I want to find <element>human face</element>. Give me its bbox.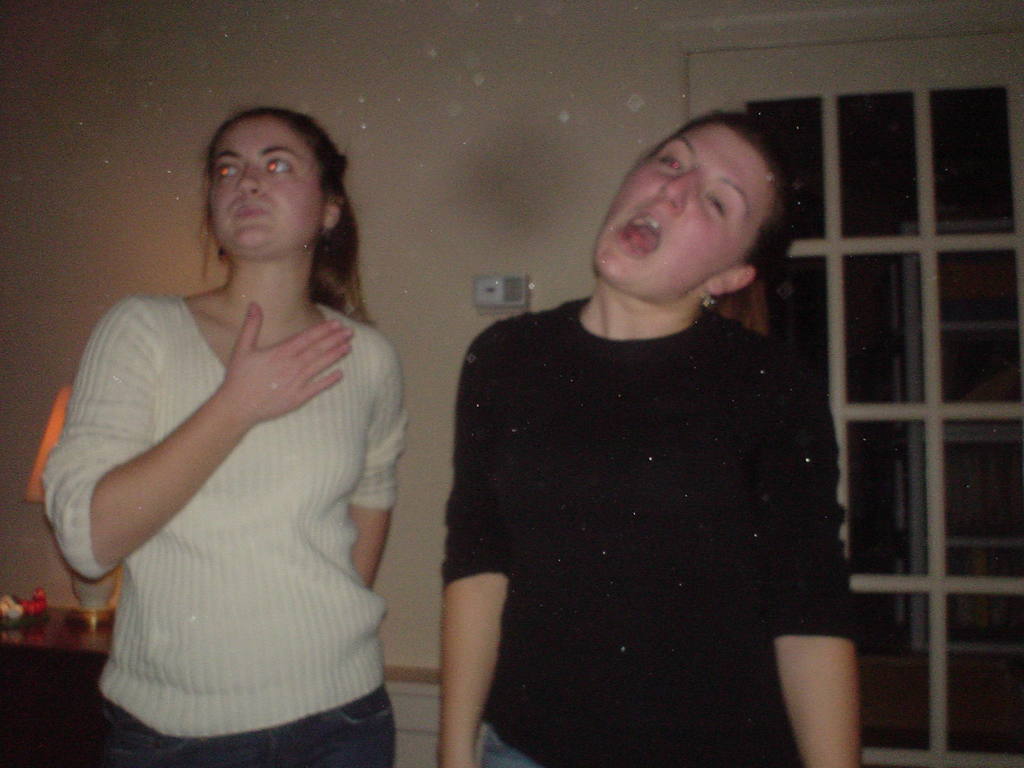
BBox(593, 114, 773, 294).
